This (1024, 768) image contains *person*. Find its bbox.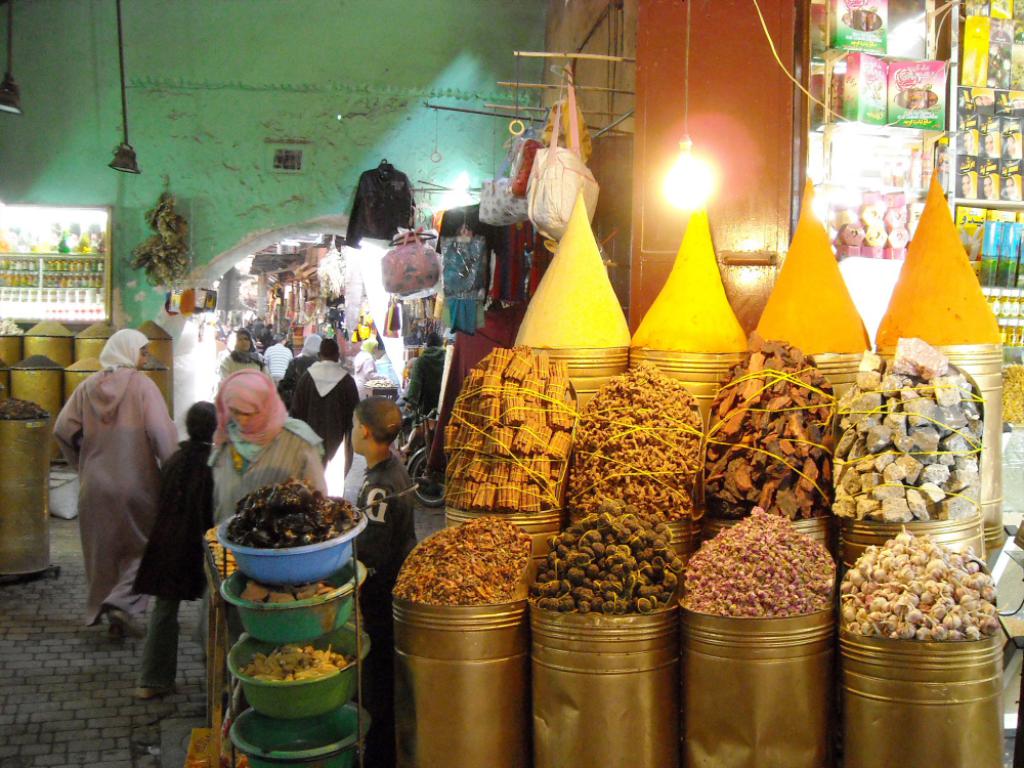
BBox(349, 399, 420, 705).
